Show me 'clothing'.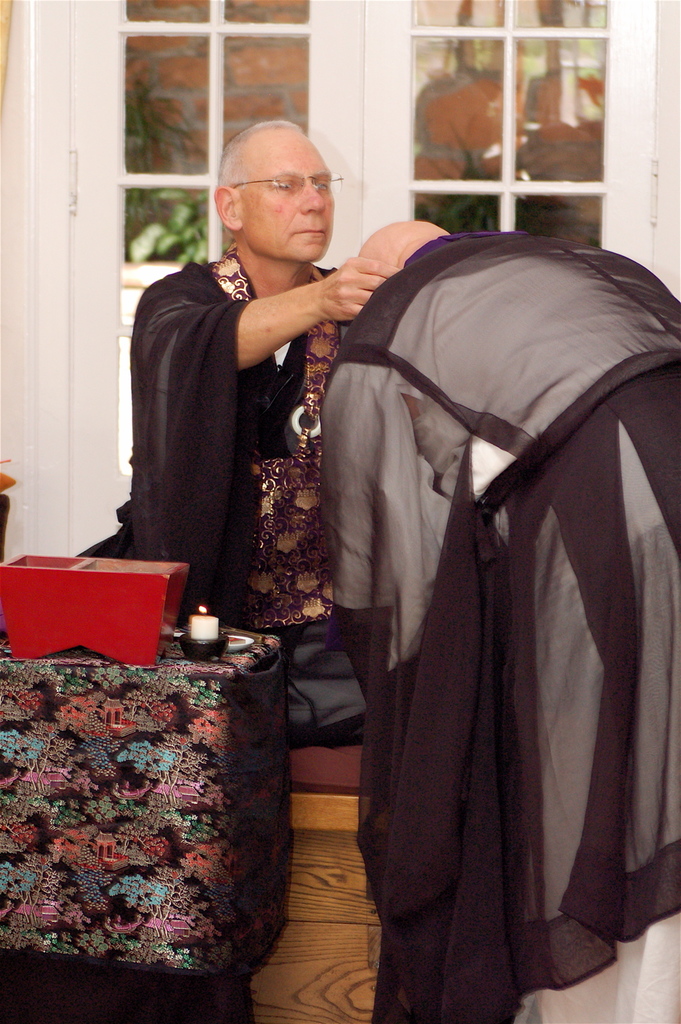
'clothing' is here: 86,250,338,633.
